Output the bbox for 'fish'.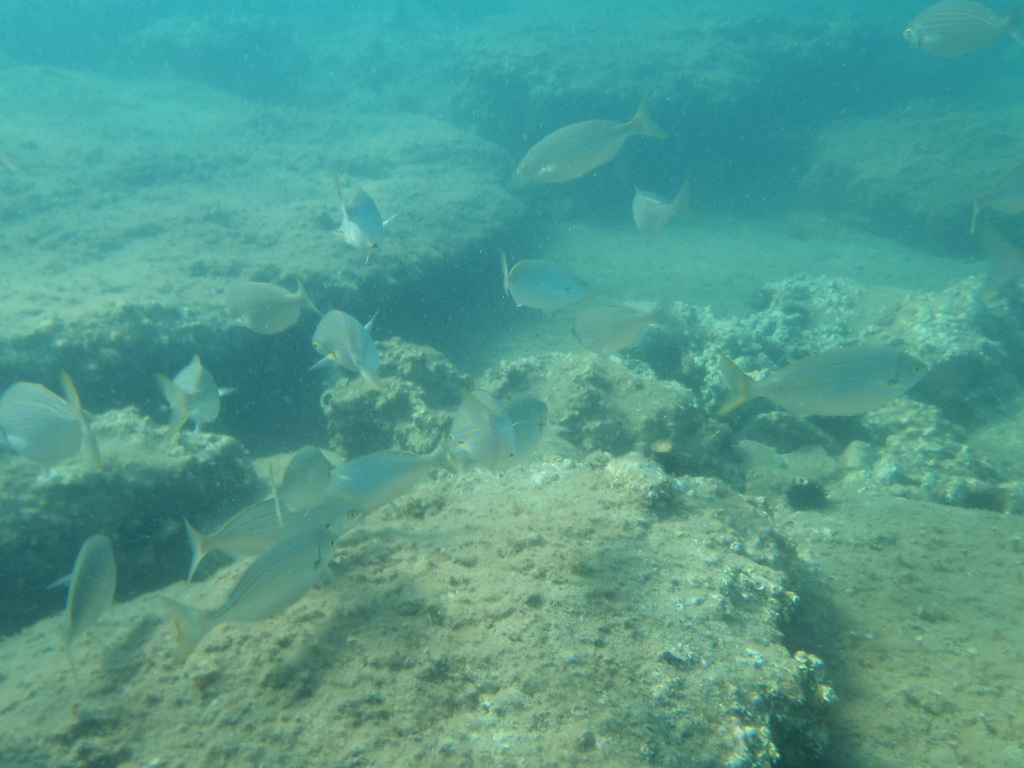
(x1=309, y1=294, x2=394, y2=394).
